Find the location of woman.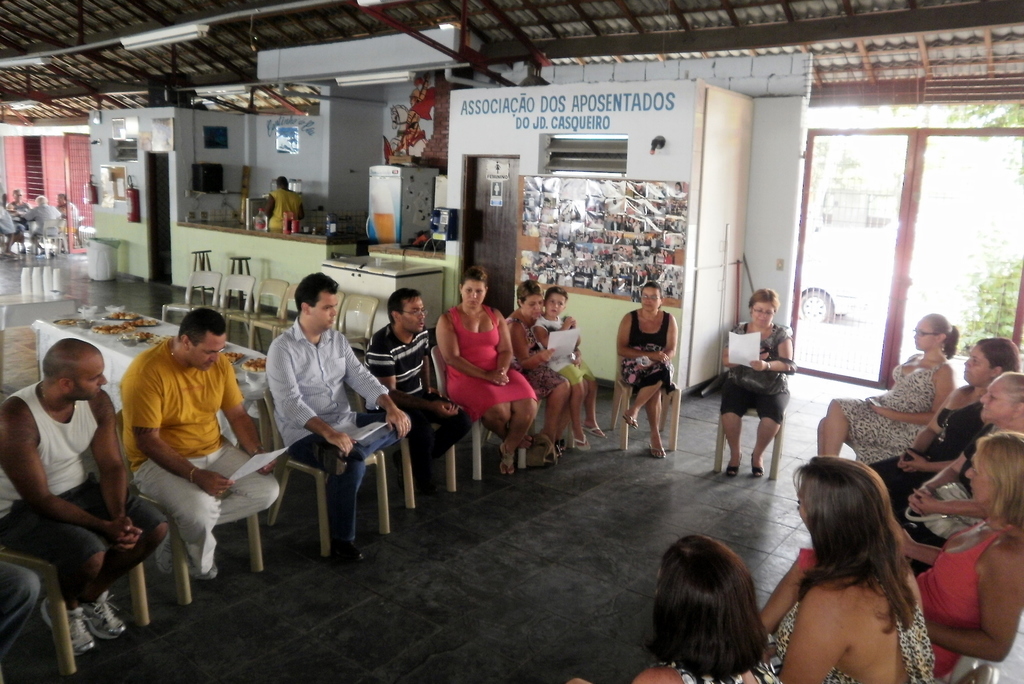
Location: box(435, 267, 540, 478).
